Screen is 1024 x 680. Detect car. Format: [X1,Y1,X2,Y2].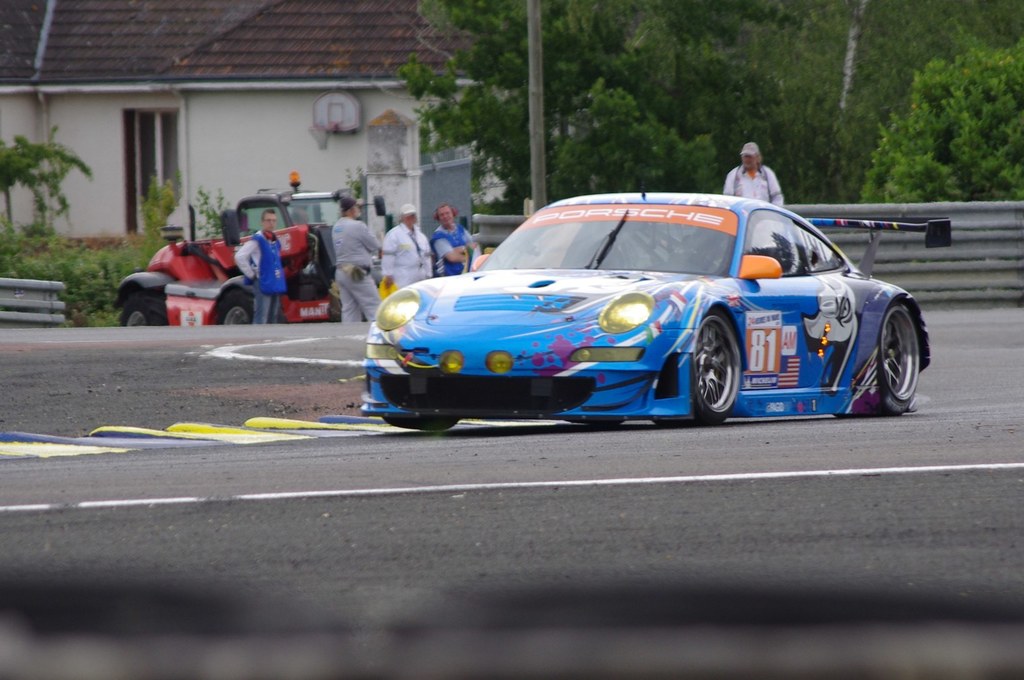
[116,181,331,325].
